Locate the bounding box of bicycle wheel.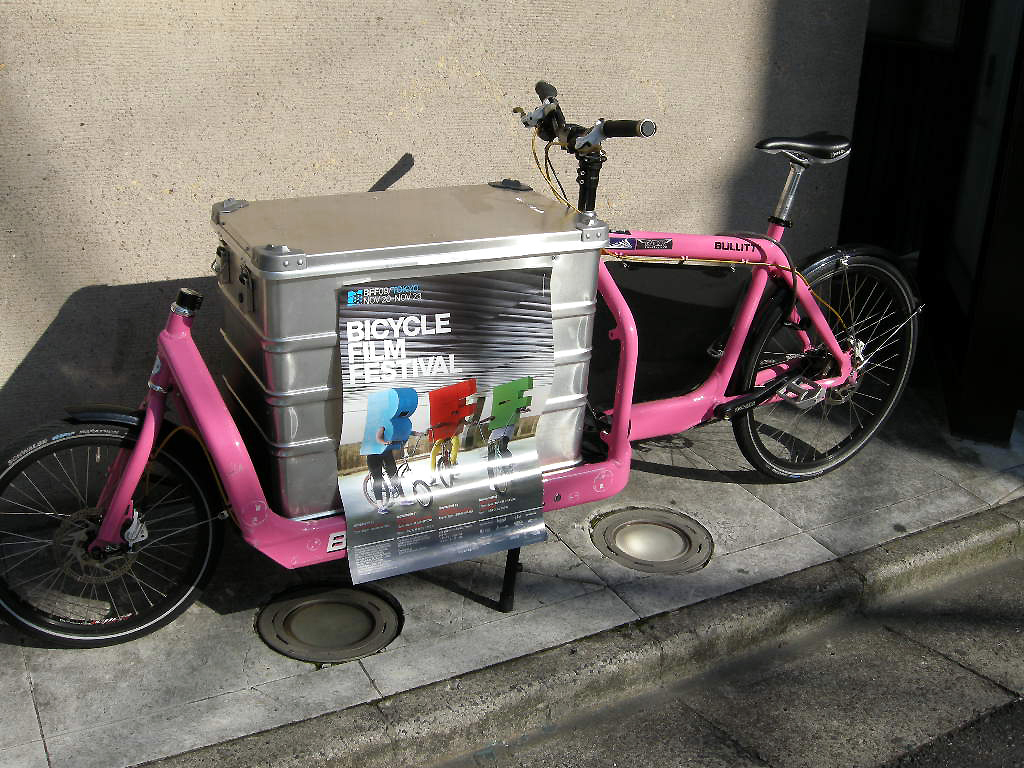
Bounding box: bbox(724, 248, 920, 479).
